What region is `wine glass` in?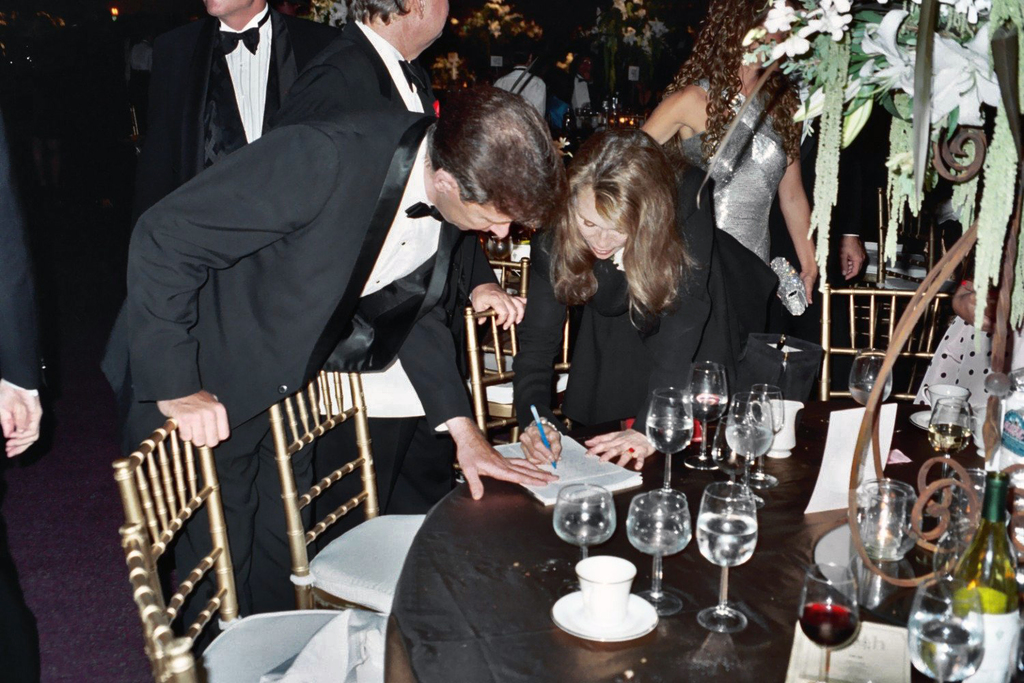
pyautogui.locateOnScreen(696, 484, 759, 630).
